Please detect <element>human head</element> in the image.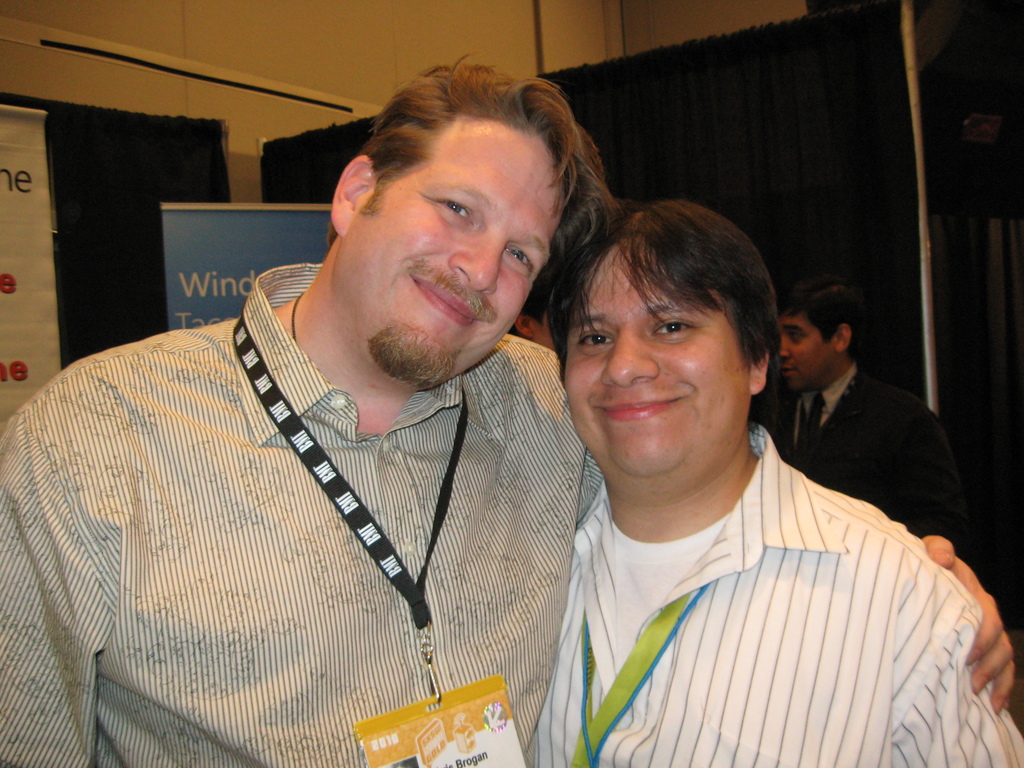
bbox(775, 280, 856, 392).
